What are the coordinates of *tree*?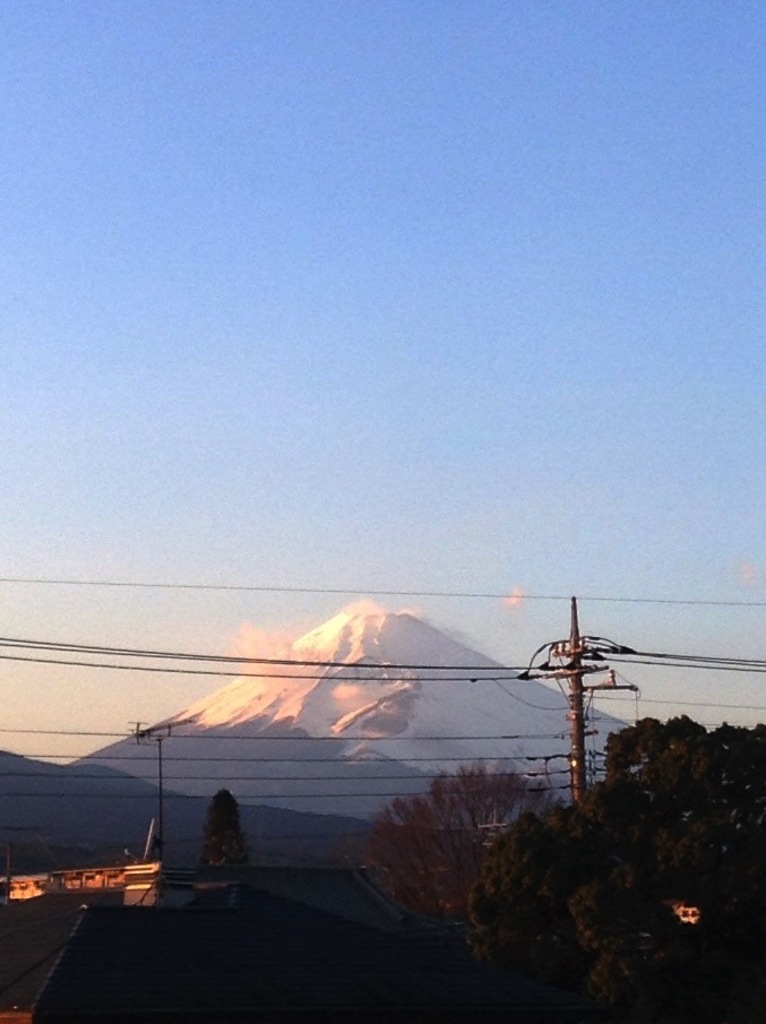
rect(360, 766, 561, 918).
